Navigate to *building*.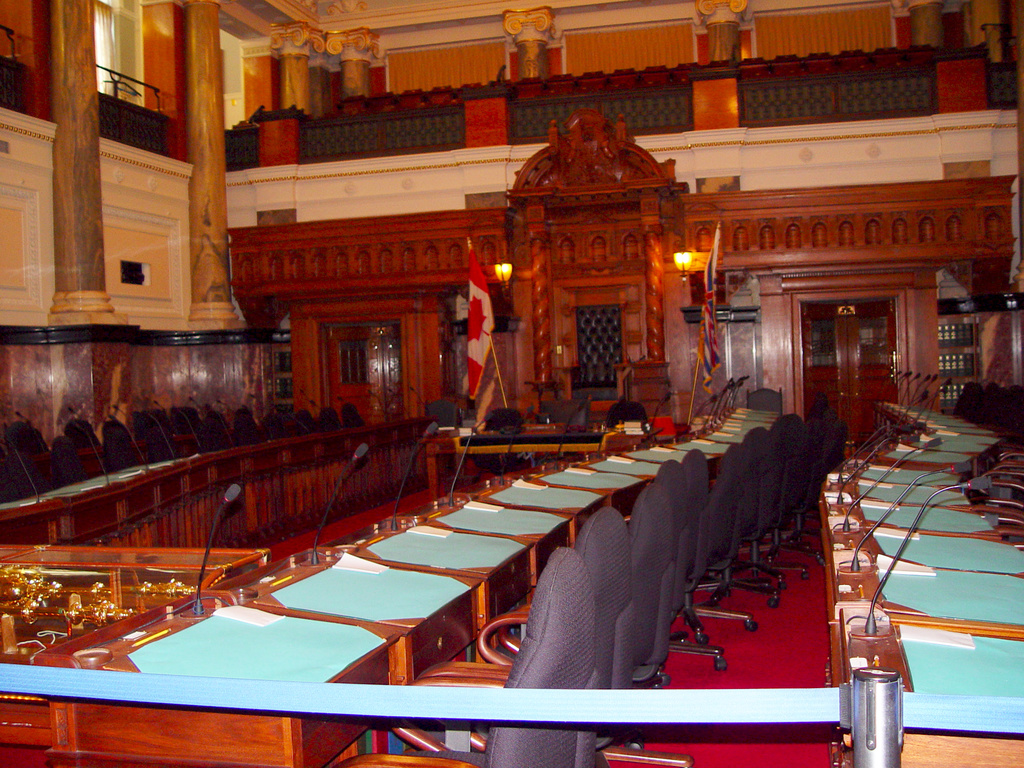
Navigation target: 0/1/1023/767.
